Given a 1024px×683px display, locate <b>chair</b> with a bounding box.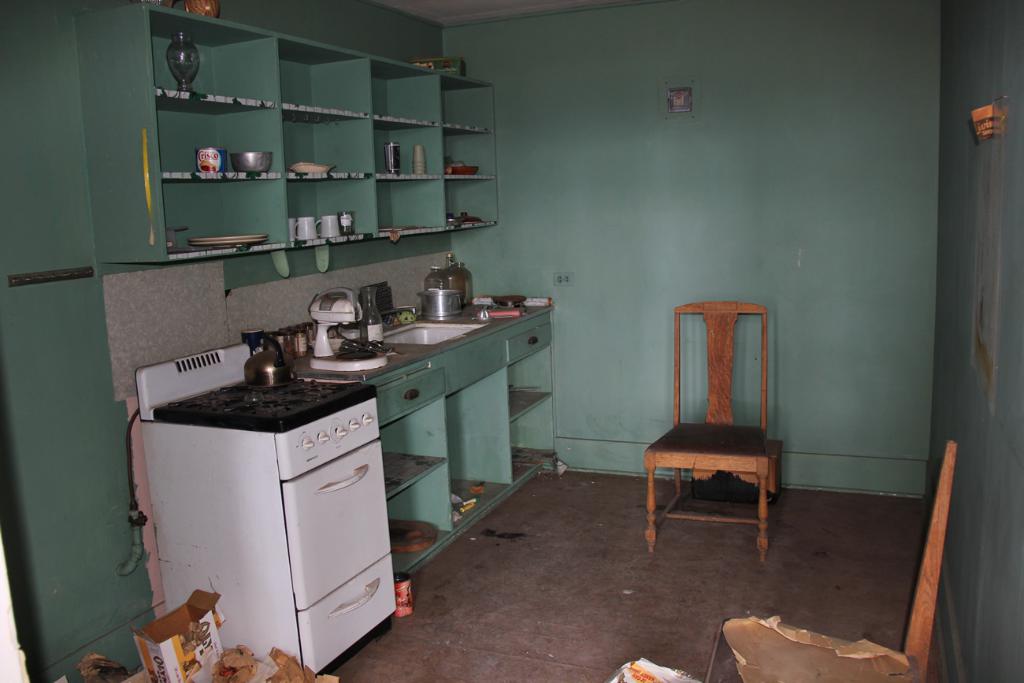
Located: rect(724, 443, 961, 682).
